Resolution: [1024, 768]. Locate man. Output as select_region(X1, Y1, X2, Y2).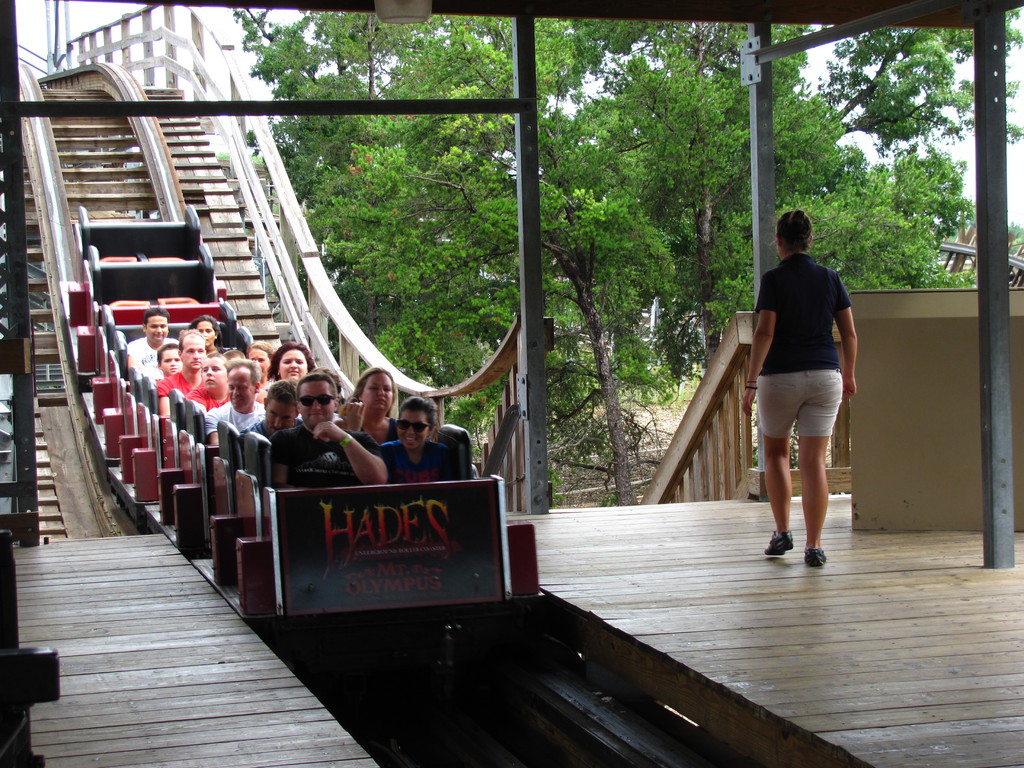
select_region(269, 367, 383, 495).
